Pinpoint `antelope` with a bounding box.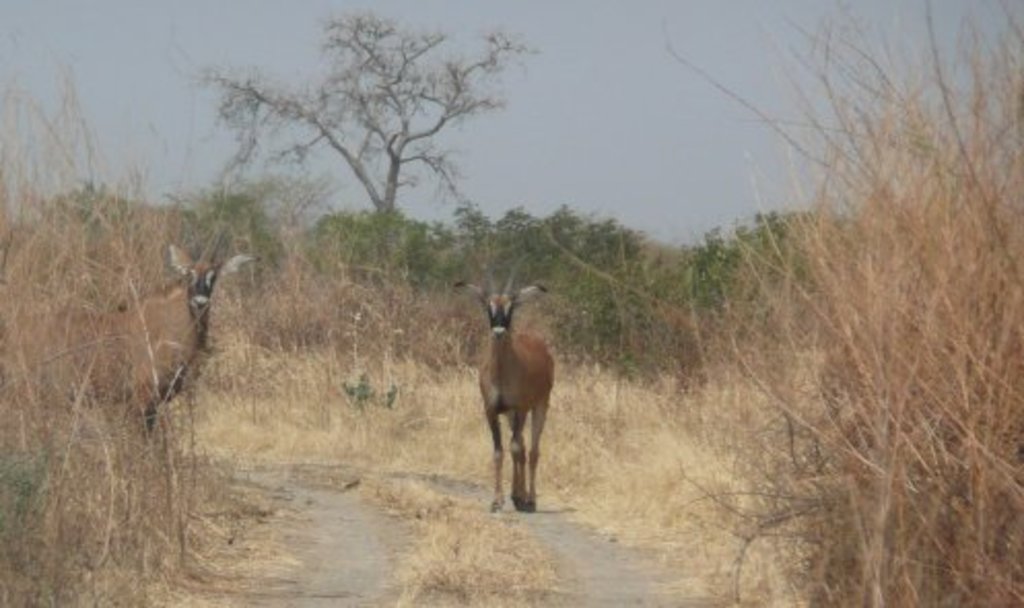
{"x1": 462, "y1": 282, "x2": 558, "y2": 509}.
